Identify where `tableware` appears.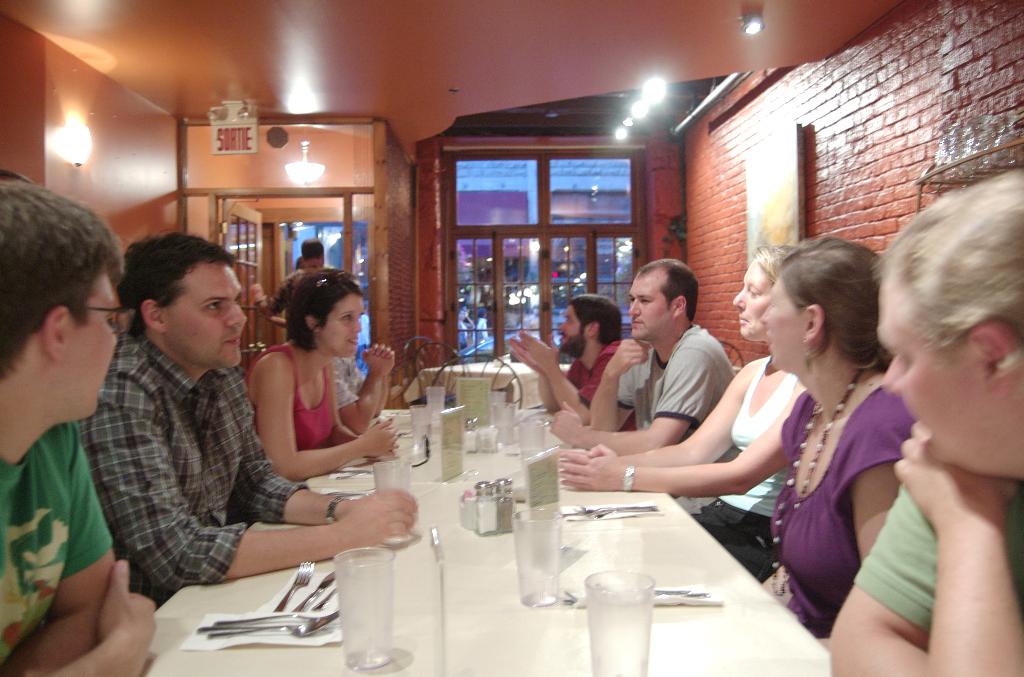
Appears at select_region(517, 416, 543, 459).
